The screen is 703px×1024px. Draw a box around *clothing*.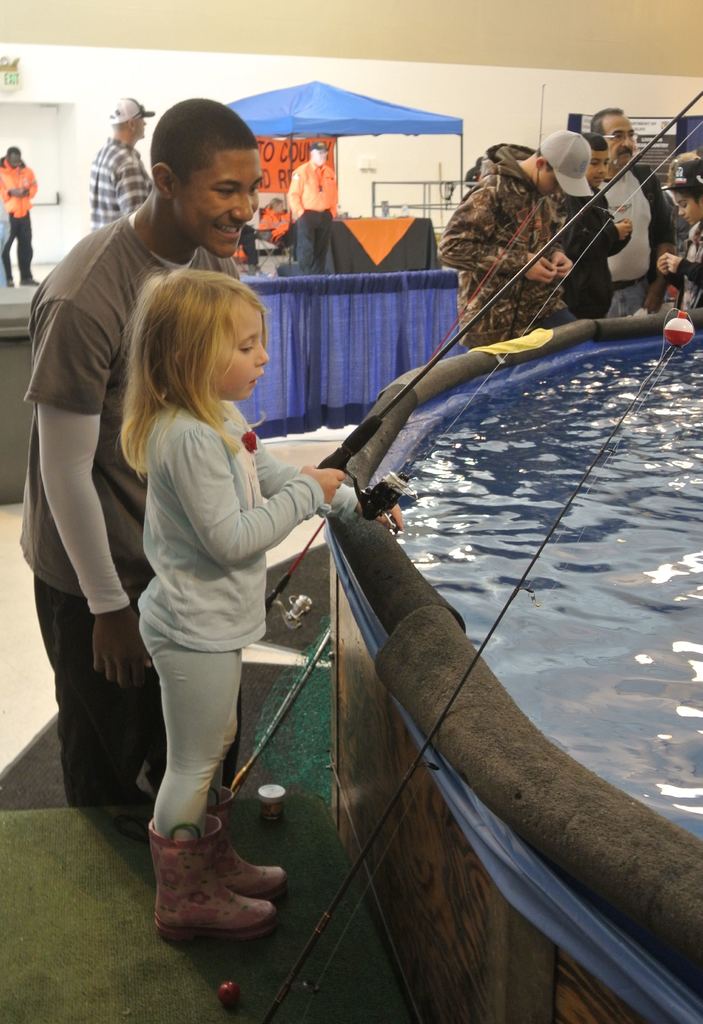
x1=135, y1=385, x2=365, y2=835.
